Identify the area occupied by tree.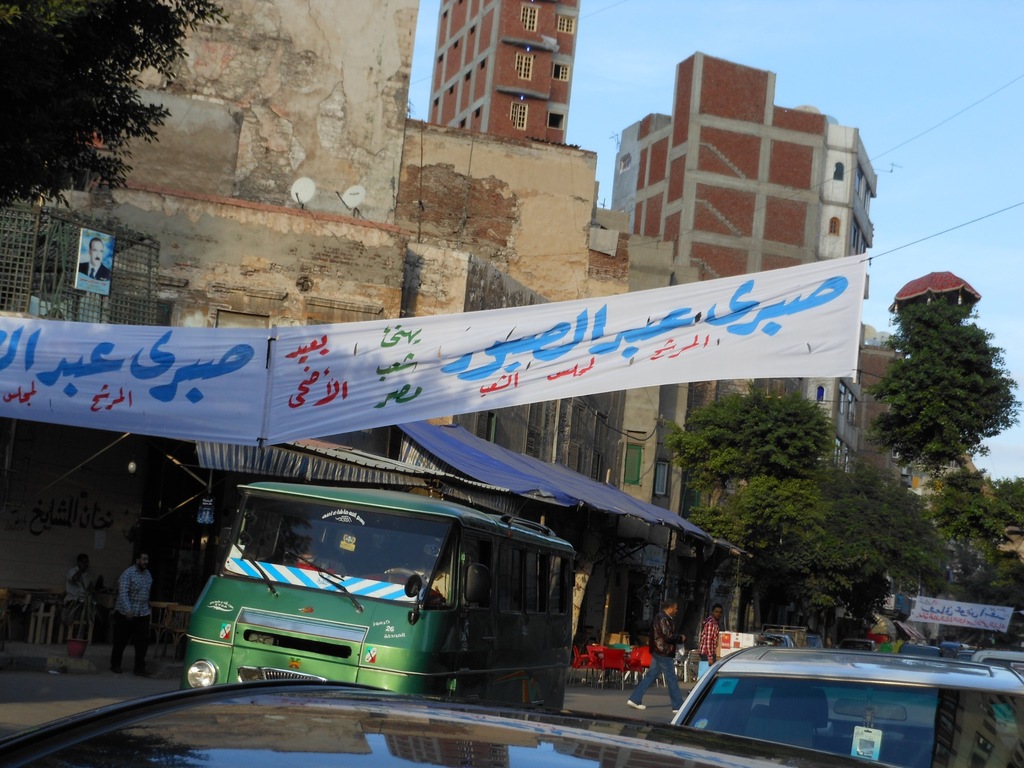
Area: pyautogui.locateOnScreen(845, 463, 948, 610).
